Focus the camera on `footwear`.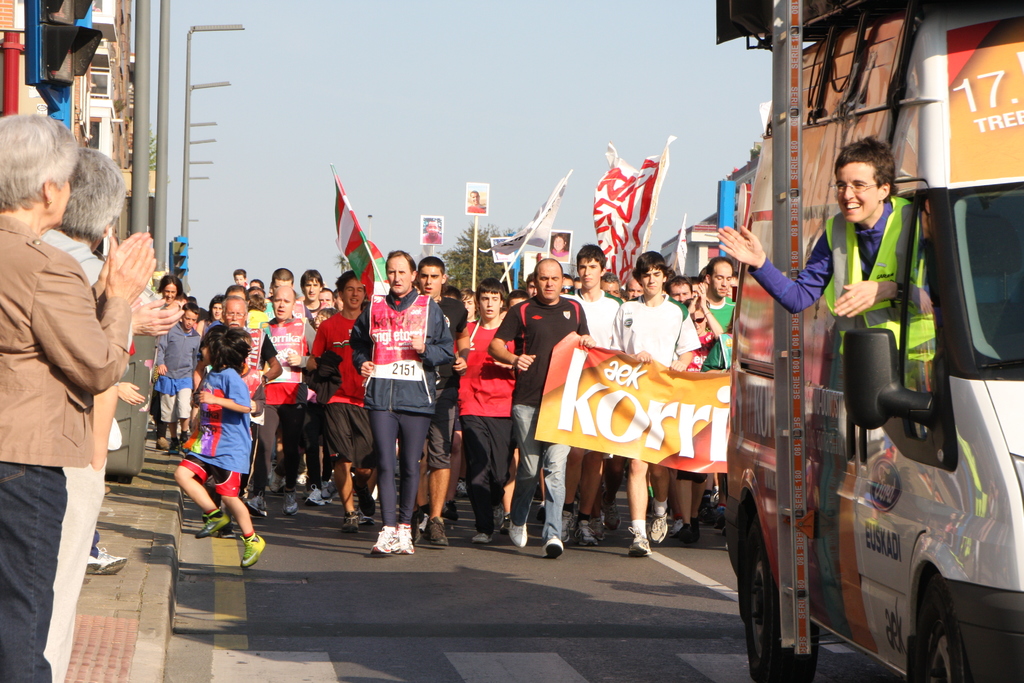
Focus region: [left=218, top=524, right=236, bottom=537].
